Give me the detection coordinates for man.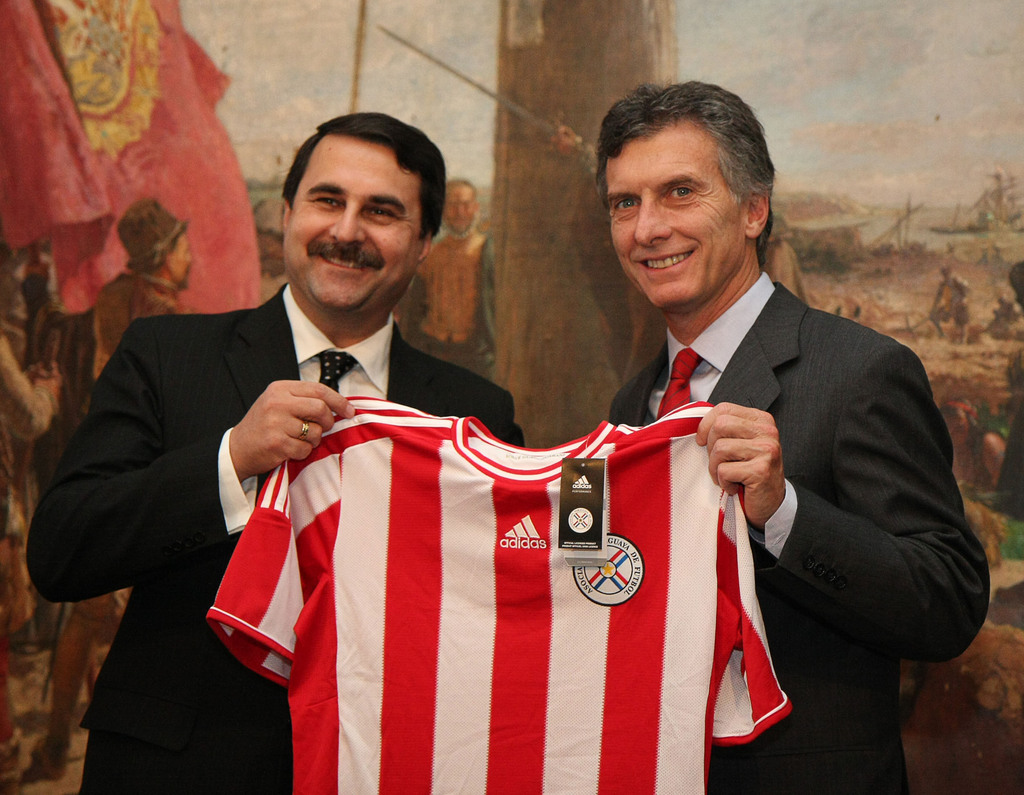
23 111 526 794.
